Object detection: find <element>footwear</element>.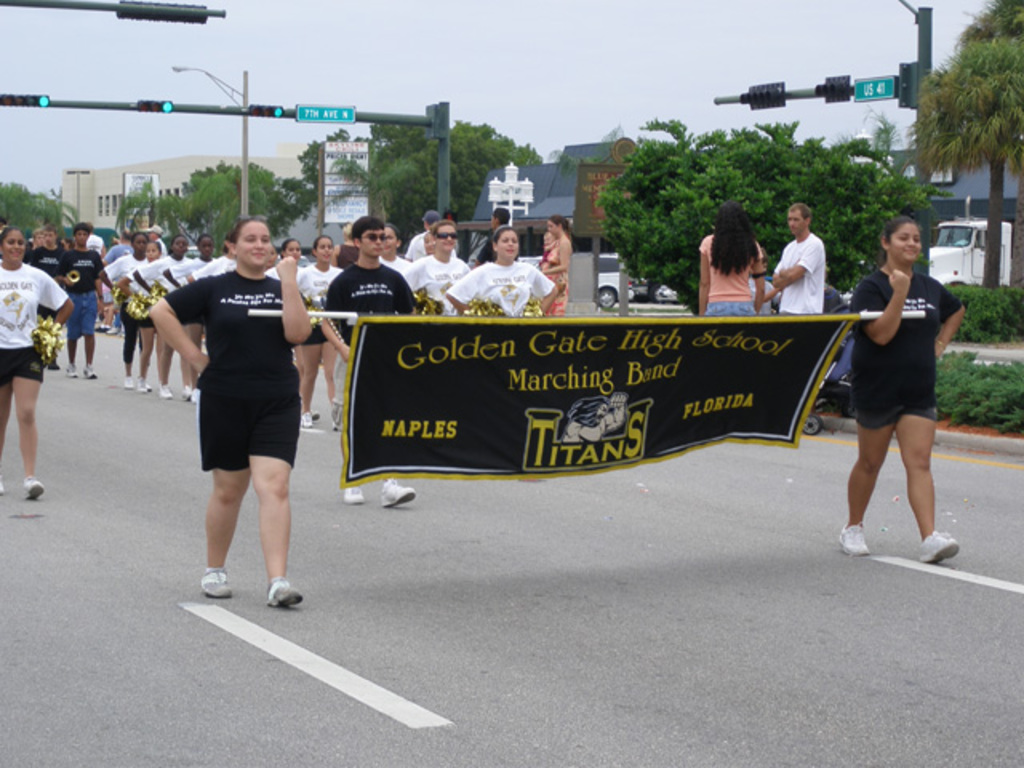
box=[200, 571, 230, 598].
